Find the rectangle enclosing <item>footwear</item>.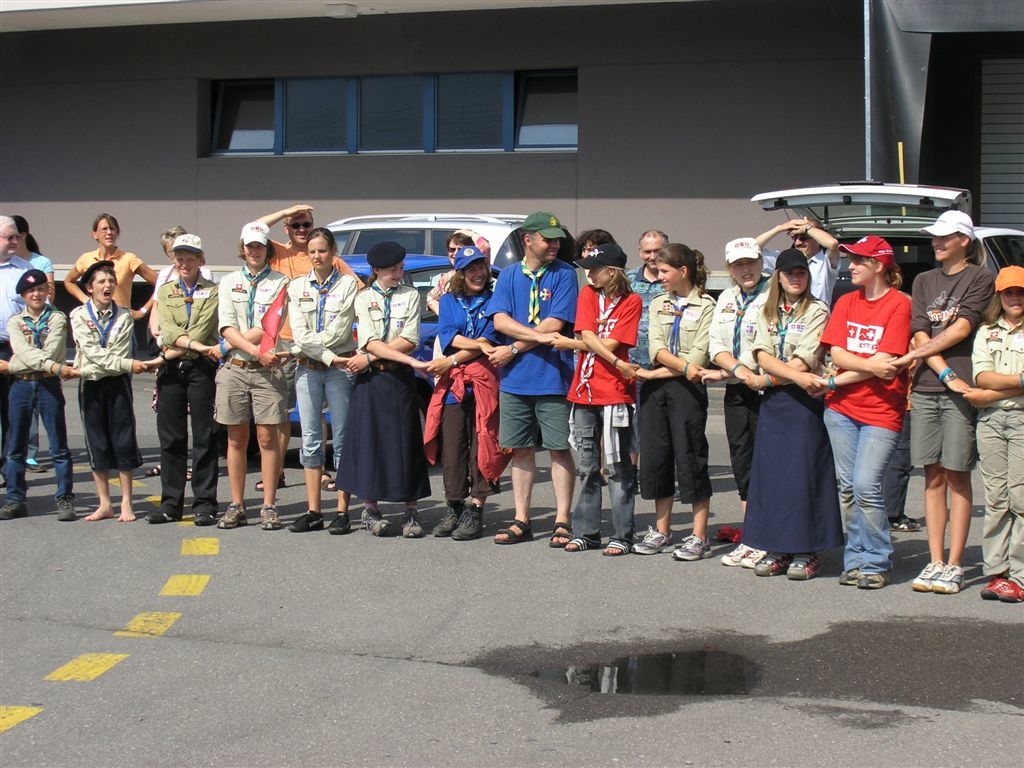
left=979, top=573, right=999, bottom=604.
